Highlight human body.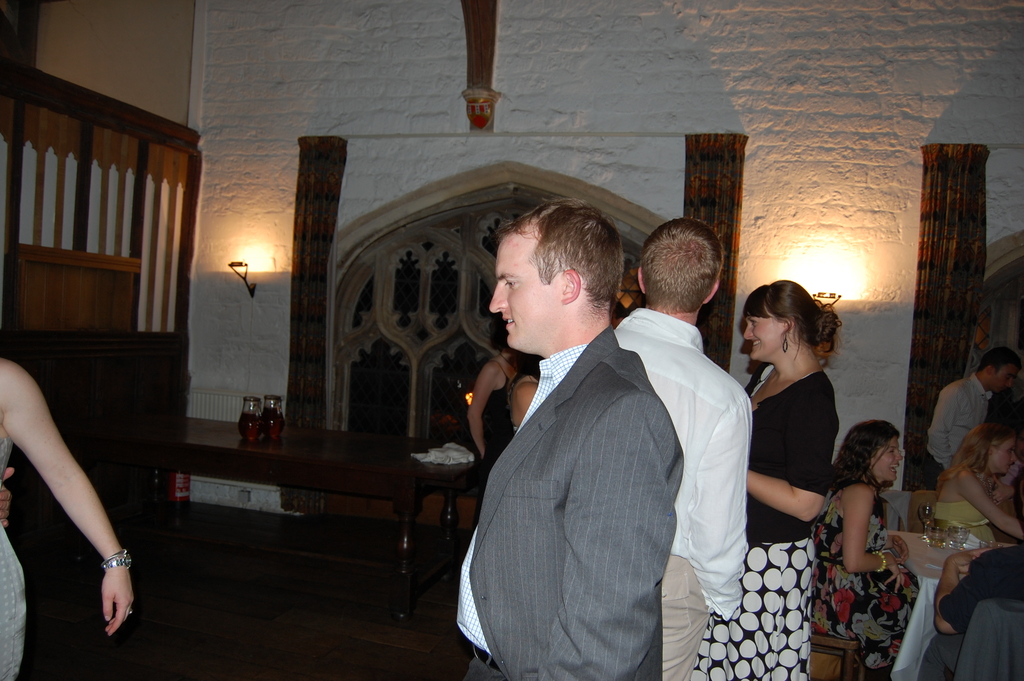
Highlighted region: left=0, top=356, right=136, bottom=680.
